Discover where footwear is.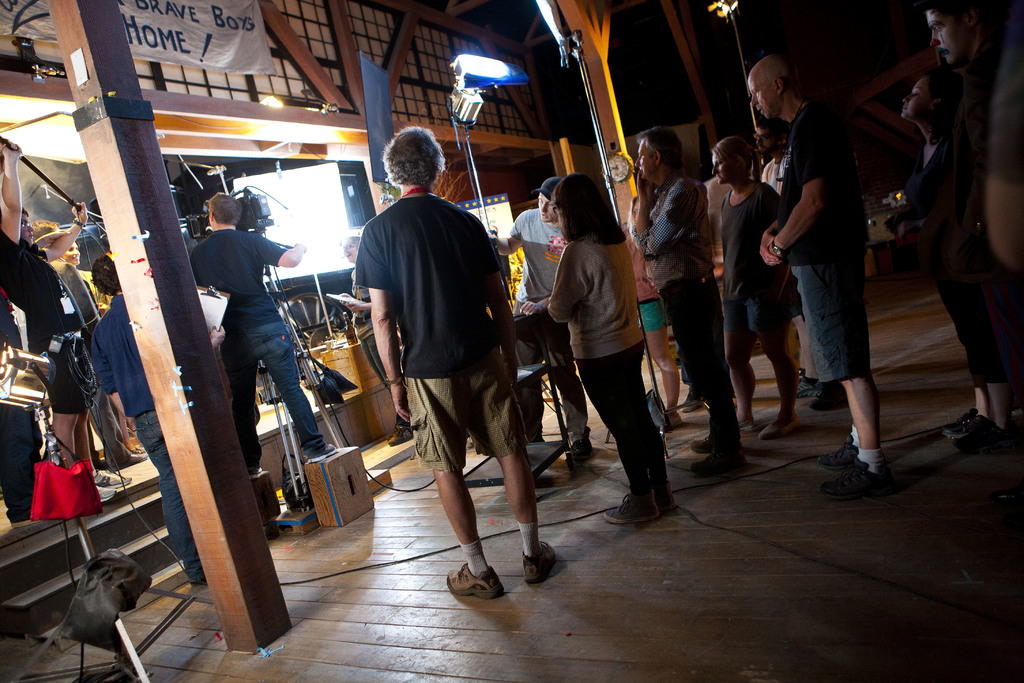
Discovered at rect(307, 442, 337, 463).
